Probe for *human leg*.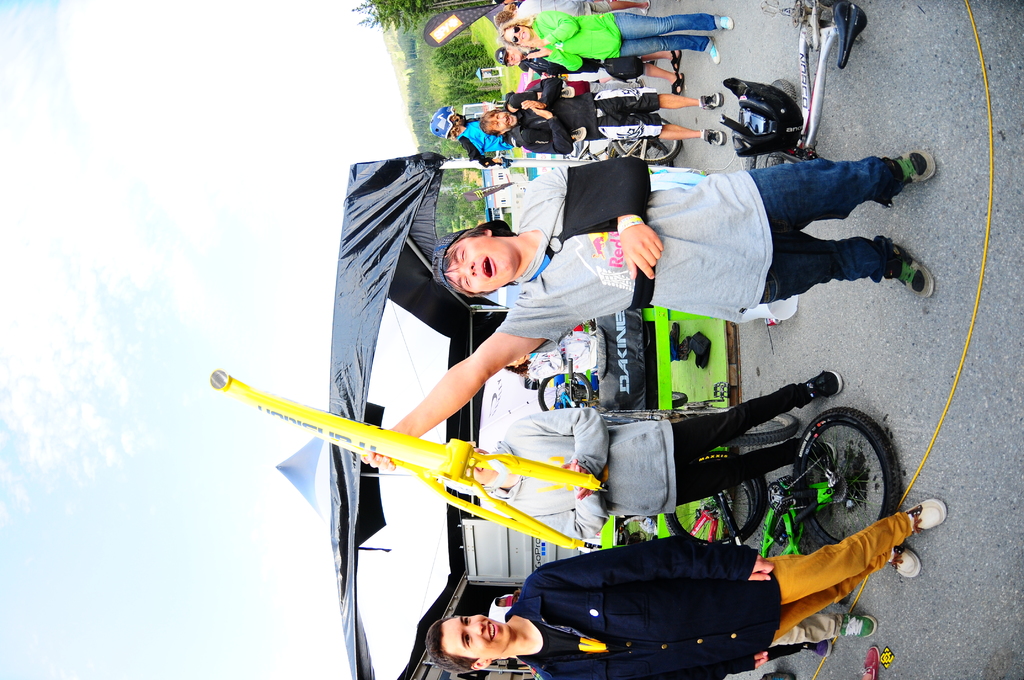
Probe result: 659, 370, 842, 460.
